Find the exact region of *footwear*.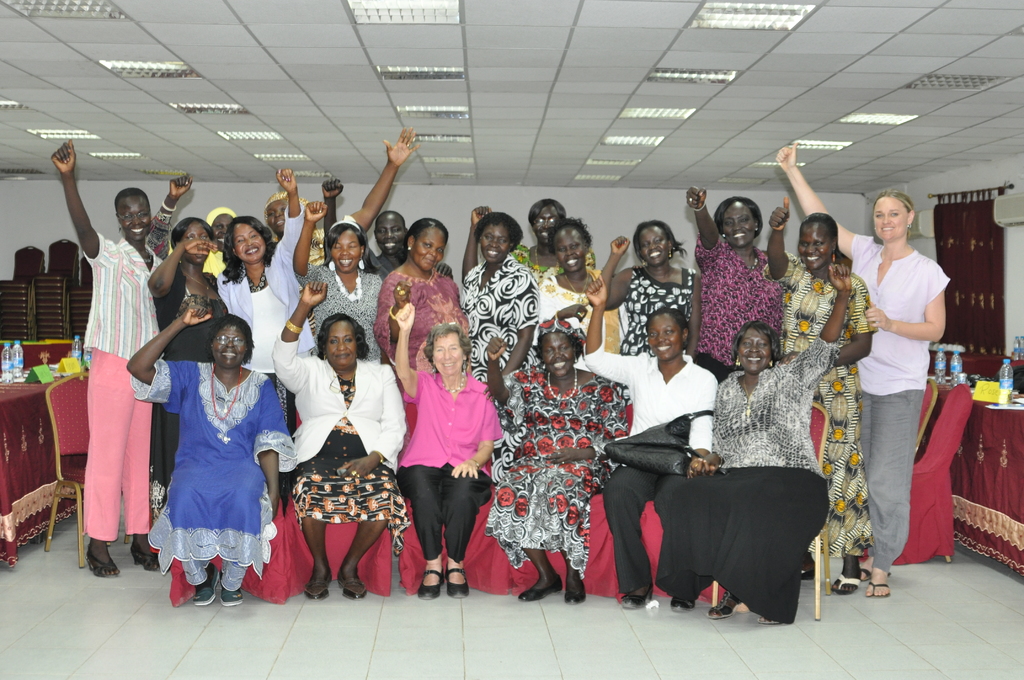
Exact region: x1=799 y1=554 x2=815 y2=579.
